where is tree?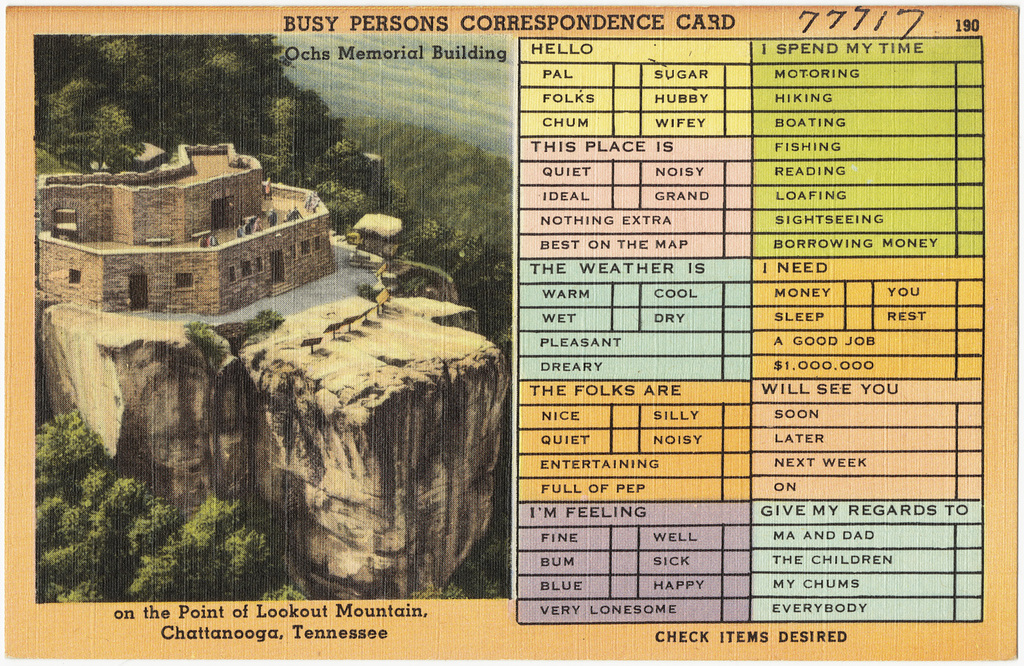
left=31, top=404, right=296, bottom=615.
